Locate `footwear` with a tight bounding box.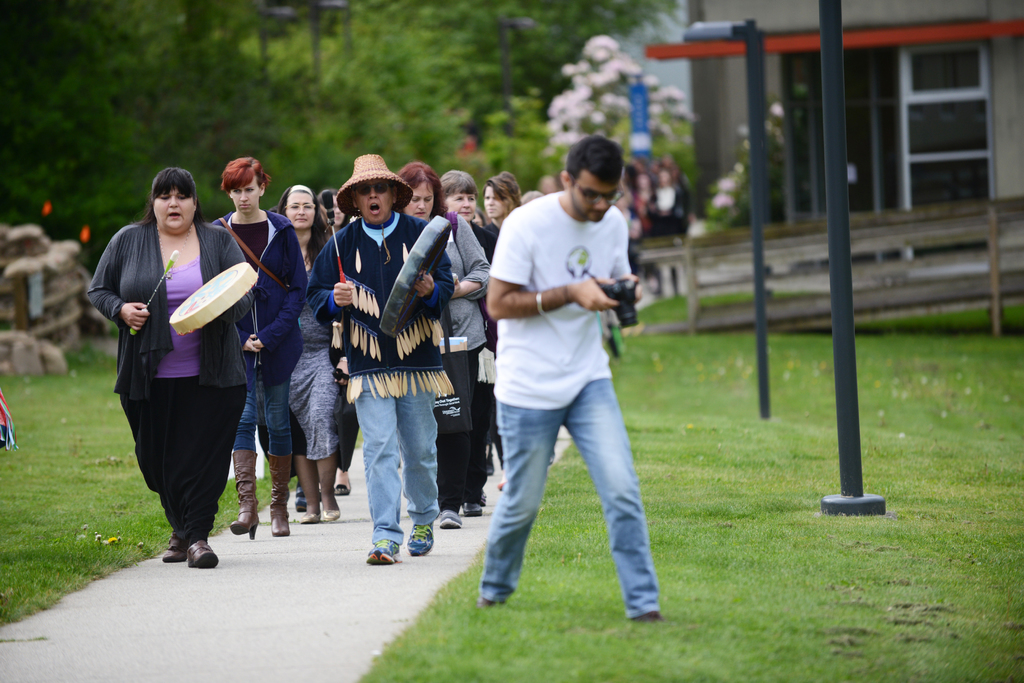
bbox=[337, 470, 355, 491].
